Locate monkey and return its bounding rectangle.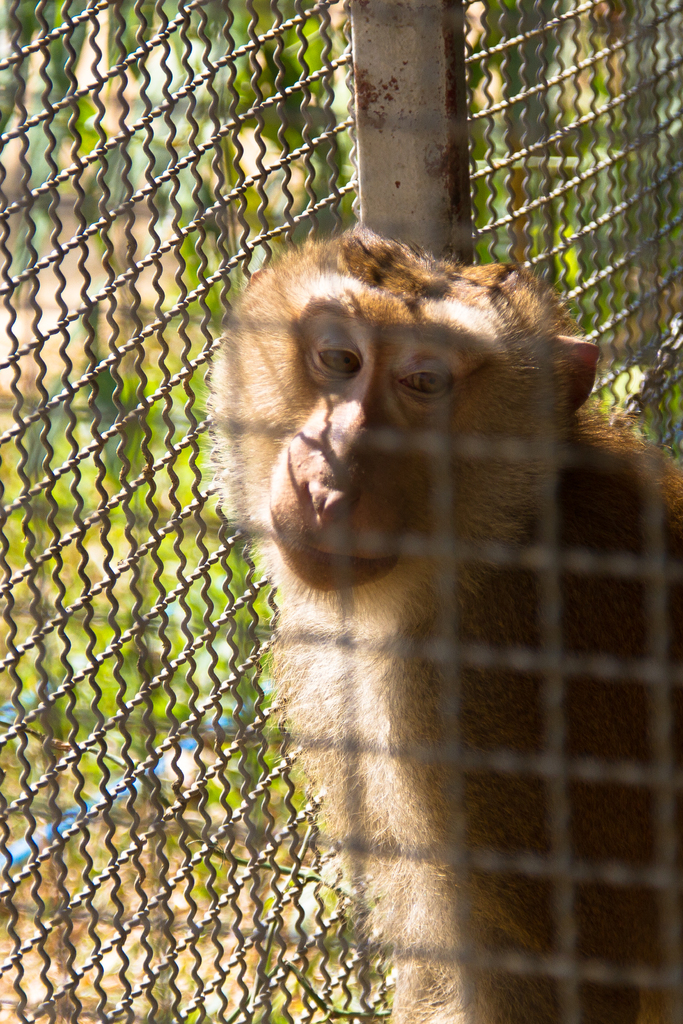
[189,243,666,1018].
